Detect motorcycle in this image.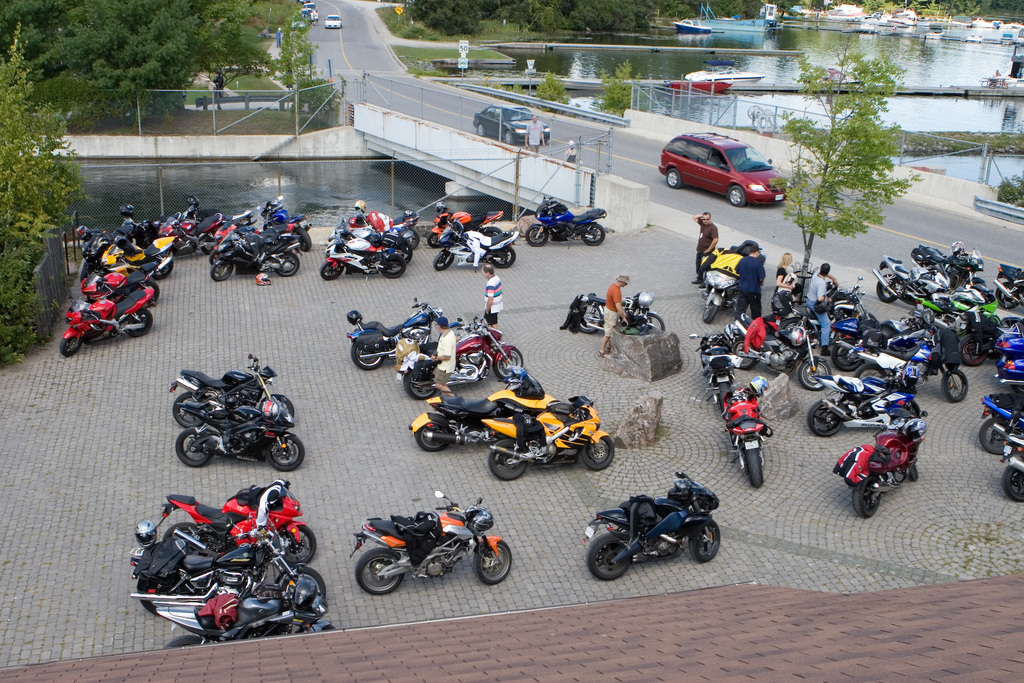
Detection: box=[159, 215, 225, 248].
